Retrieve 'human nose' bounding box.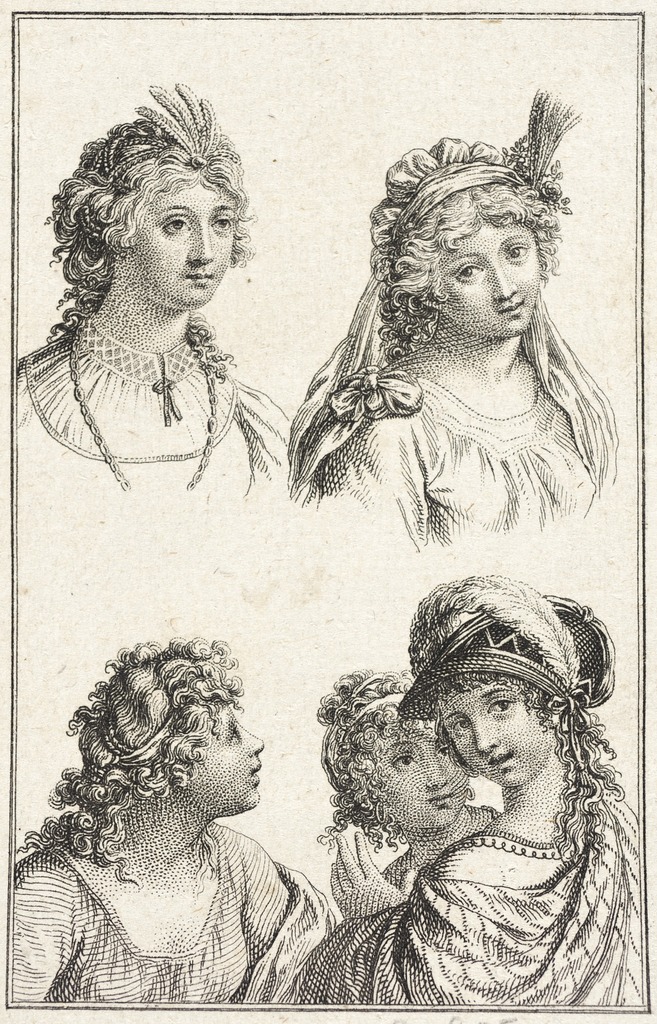
Bounding box: crop(242, 730, 266, 756).
